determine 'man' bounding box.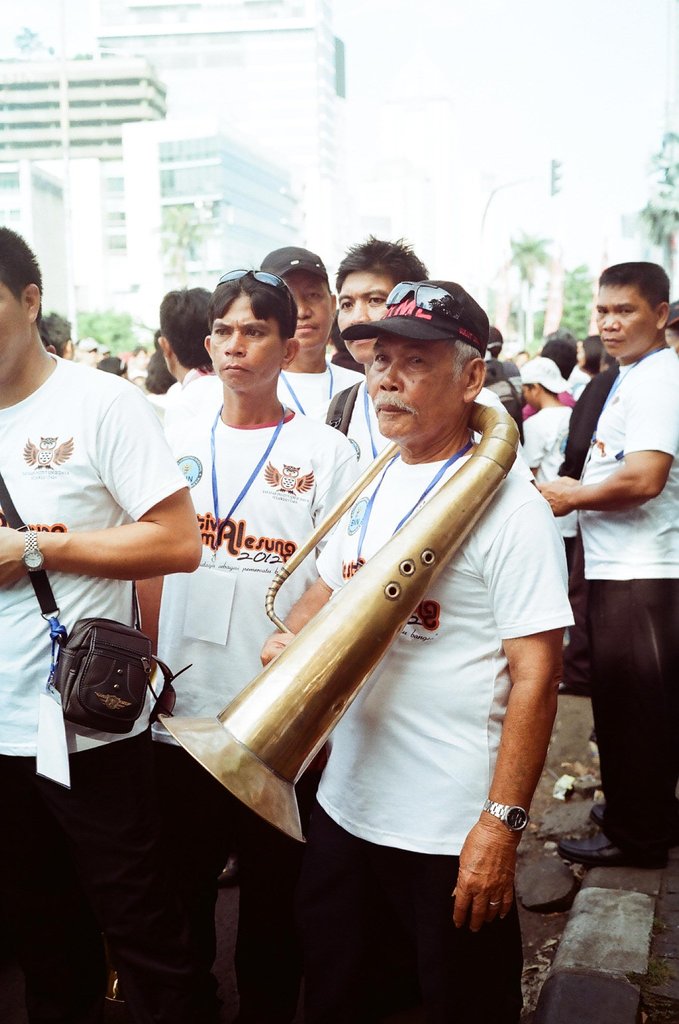
Determined: 247,239,369,433.
